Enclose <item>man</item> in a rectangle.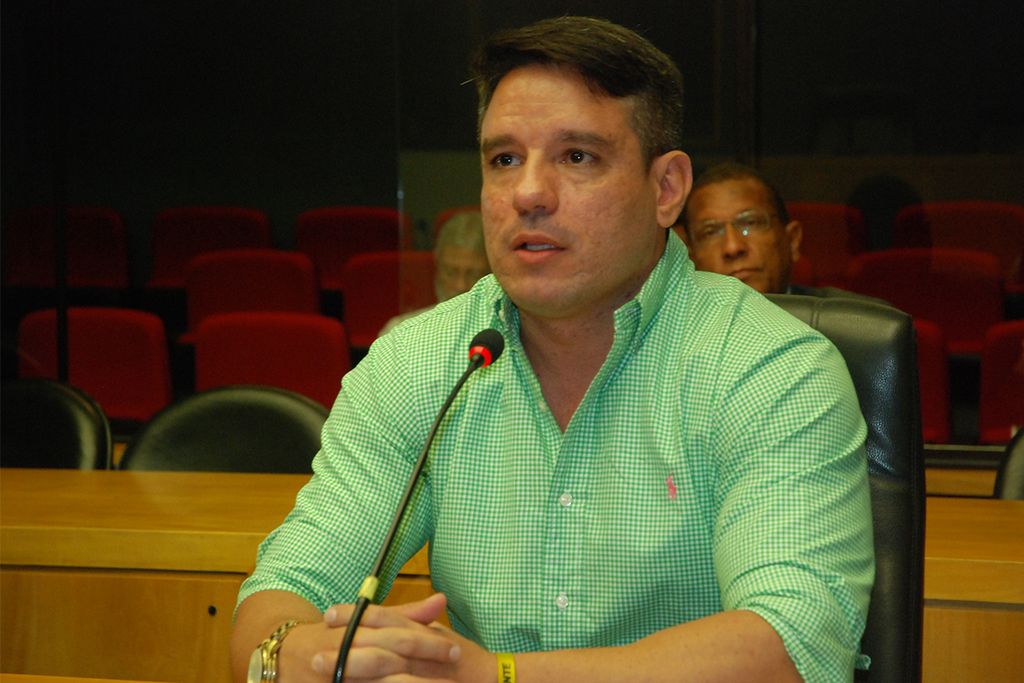
bbox(432, 214, 492, 304).
